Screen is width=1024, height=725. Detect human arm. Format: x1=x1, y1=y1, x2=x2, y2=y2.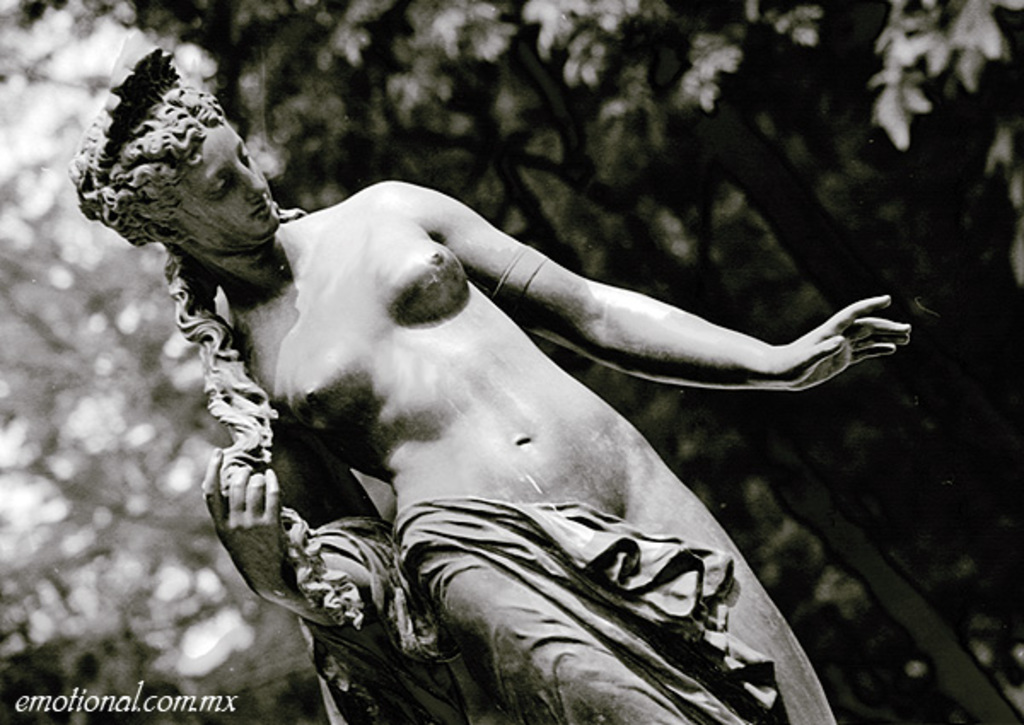
x1=365, y1=223, x2=901, y2=432.
